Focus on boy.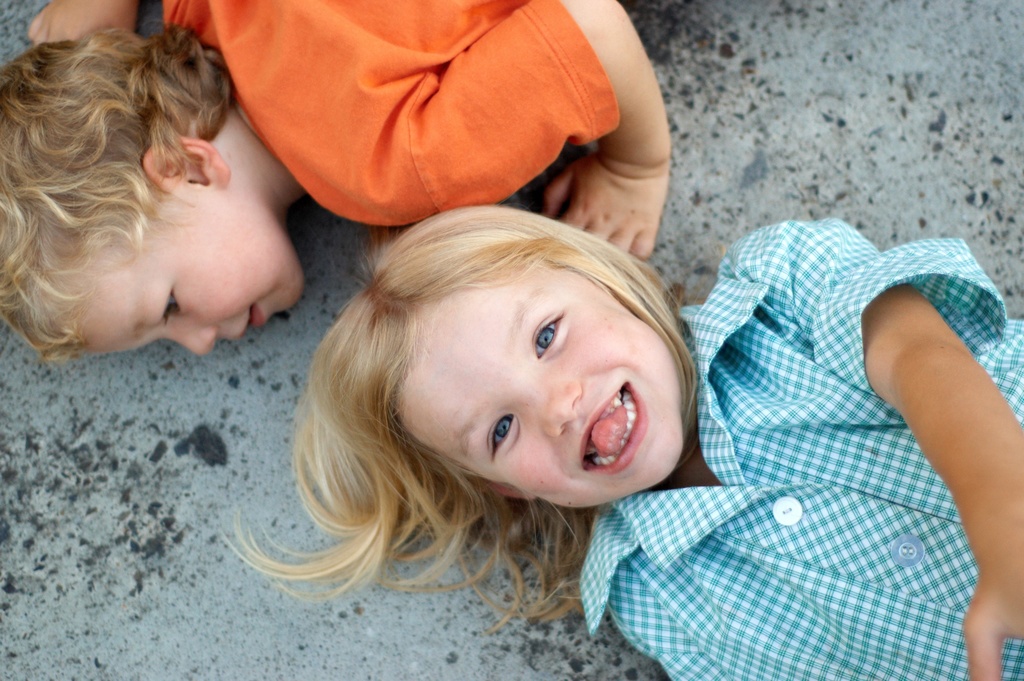
Focused at x1=0 y1=0 x2=675 y2=357.
